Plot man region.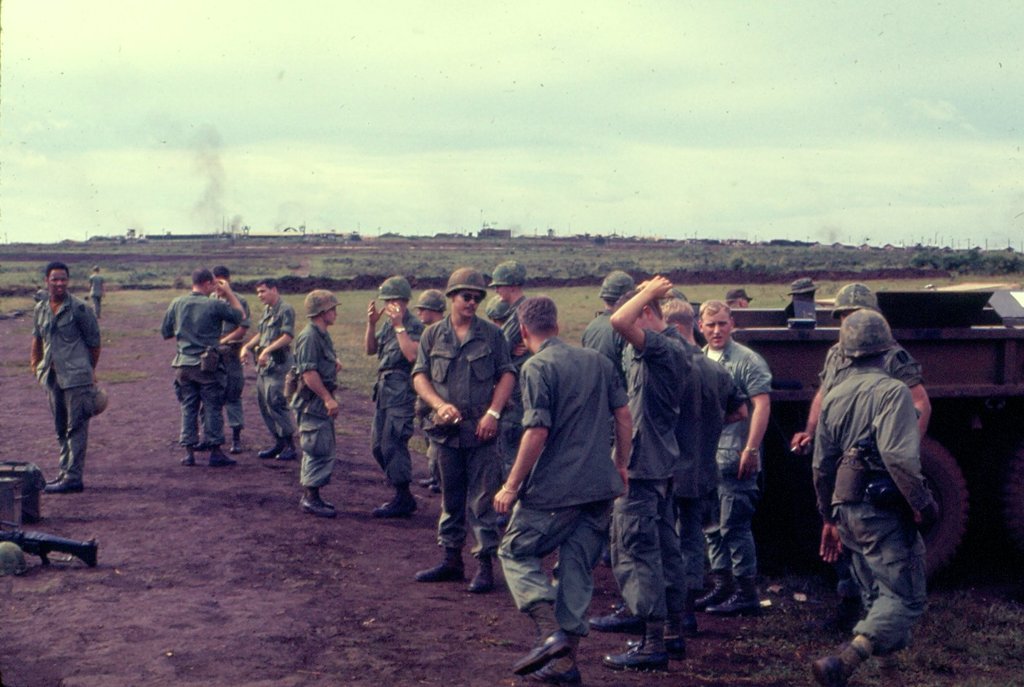
Plotted at (x1=494, y1=298, x2=631, y2=657).
